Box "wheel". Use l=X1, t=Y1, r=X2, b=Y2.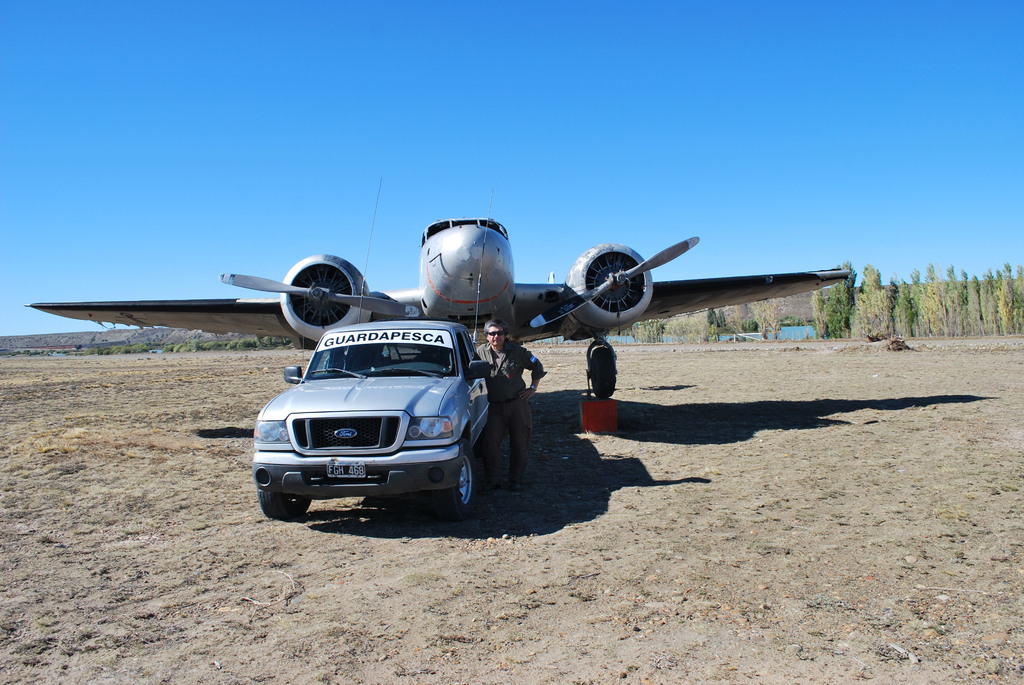
l=259, t=492, r=311, b=523.
